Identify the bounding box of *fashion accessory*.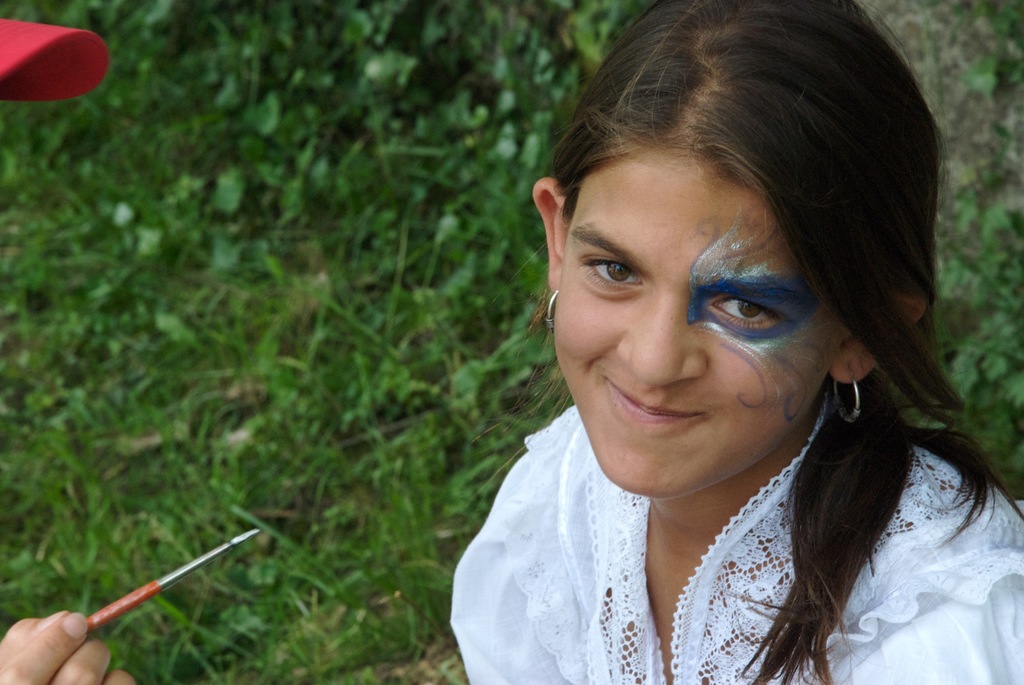
x1=540, y1=286, x2=559, y2=340.
